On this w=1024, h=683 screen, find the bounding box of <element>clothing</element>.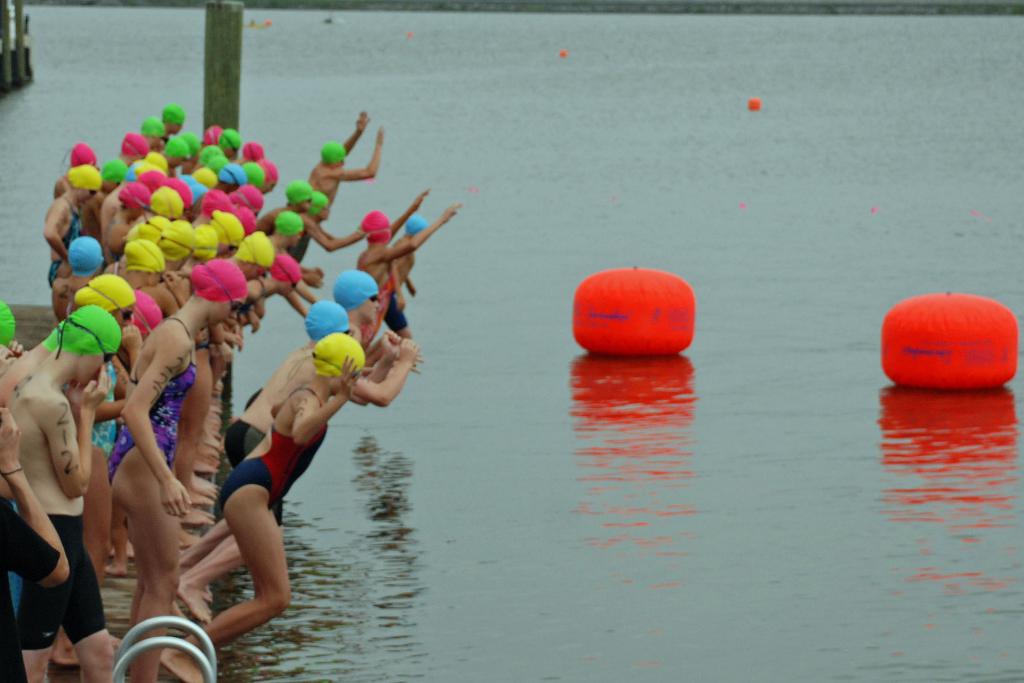
Bounding box: x1=318, y1=333, x2=374, y2=387.
